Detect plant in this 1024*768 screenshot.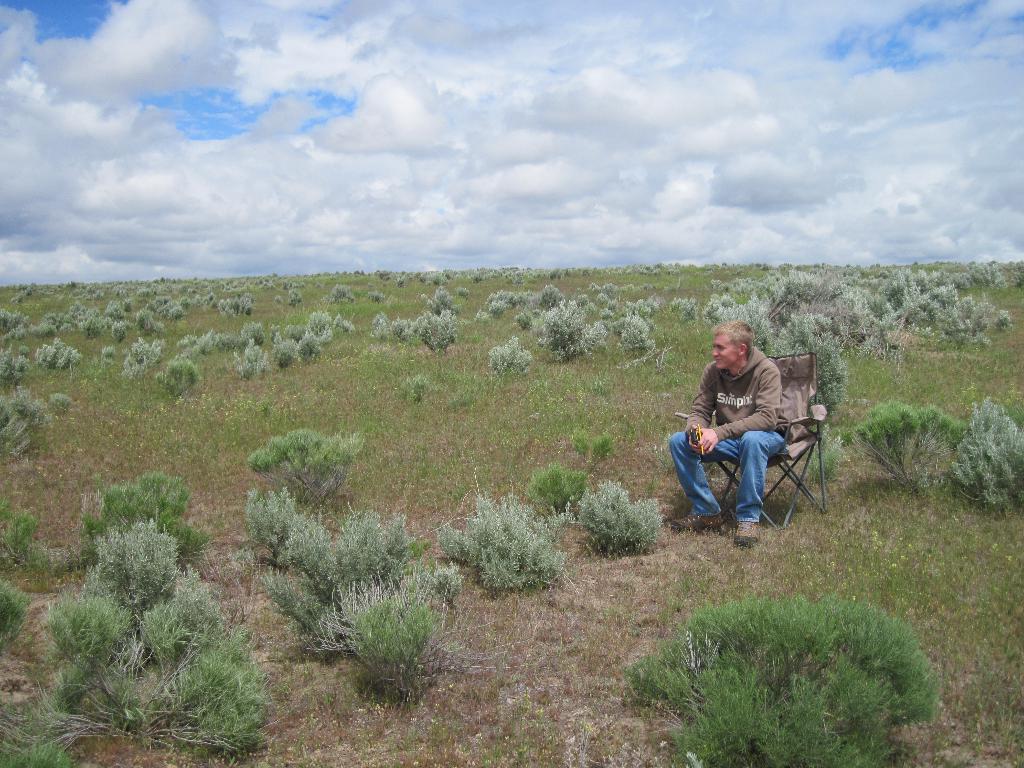
Detection: locate(289, 506, 428, 598).
